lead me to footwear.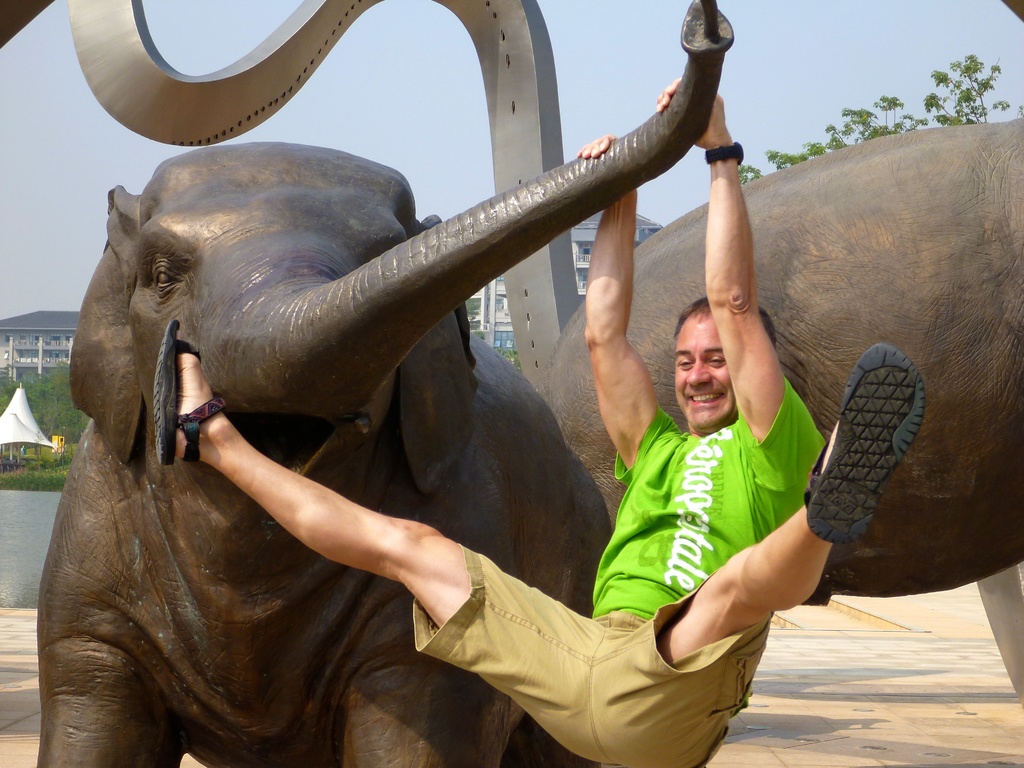
Lead to (147, 318, 220, 463).
